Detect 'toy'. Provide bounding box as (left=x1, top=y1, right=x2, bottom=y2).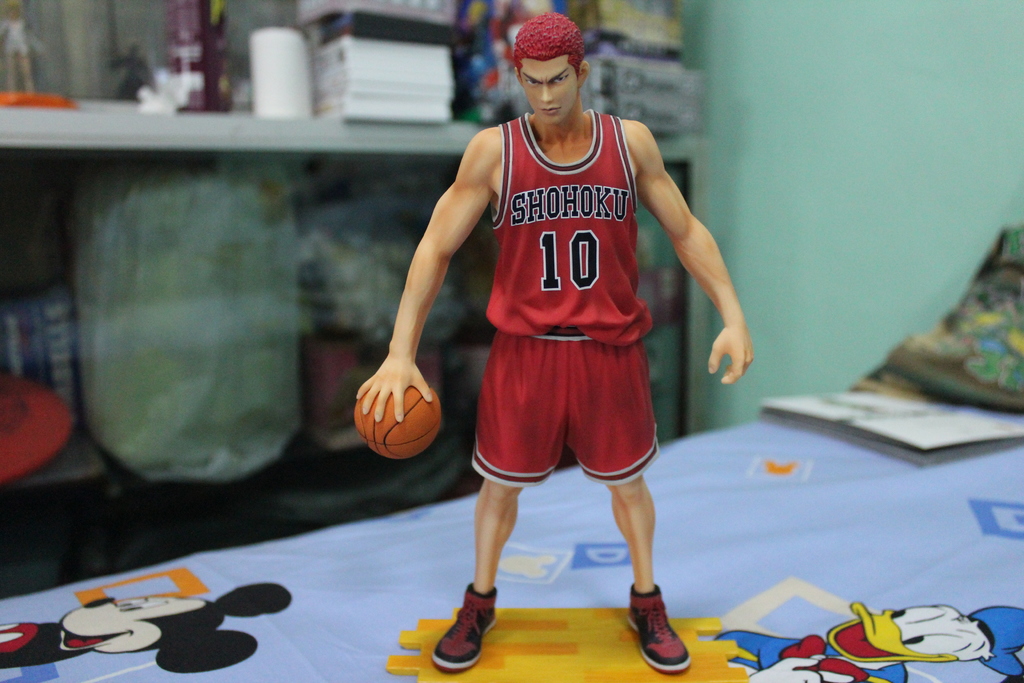
(left=0, top=580, right=293, bottom=675).
